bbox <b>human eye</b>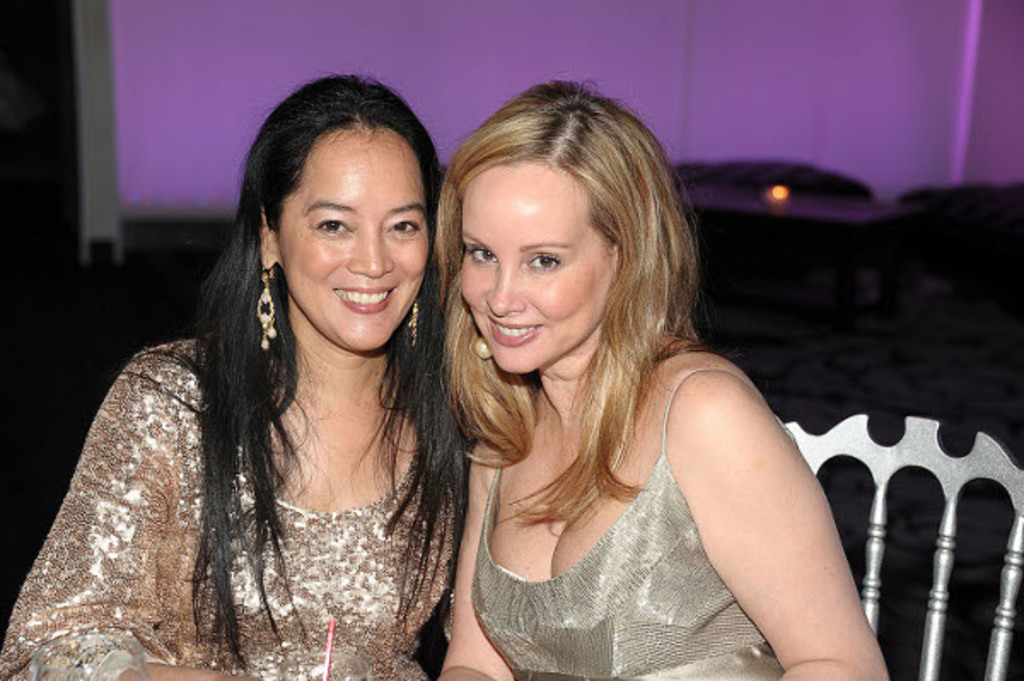
312/218/355/241
